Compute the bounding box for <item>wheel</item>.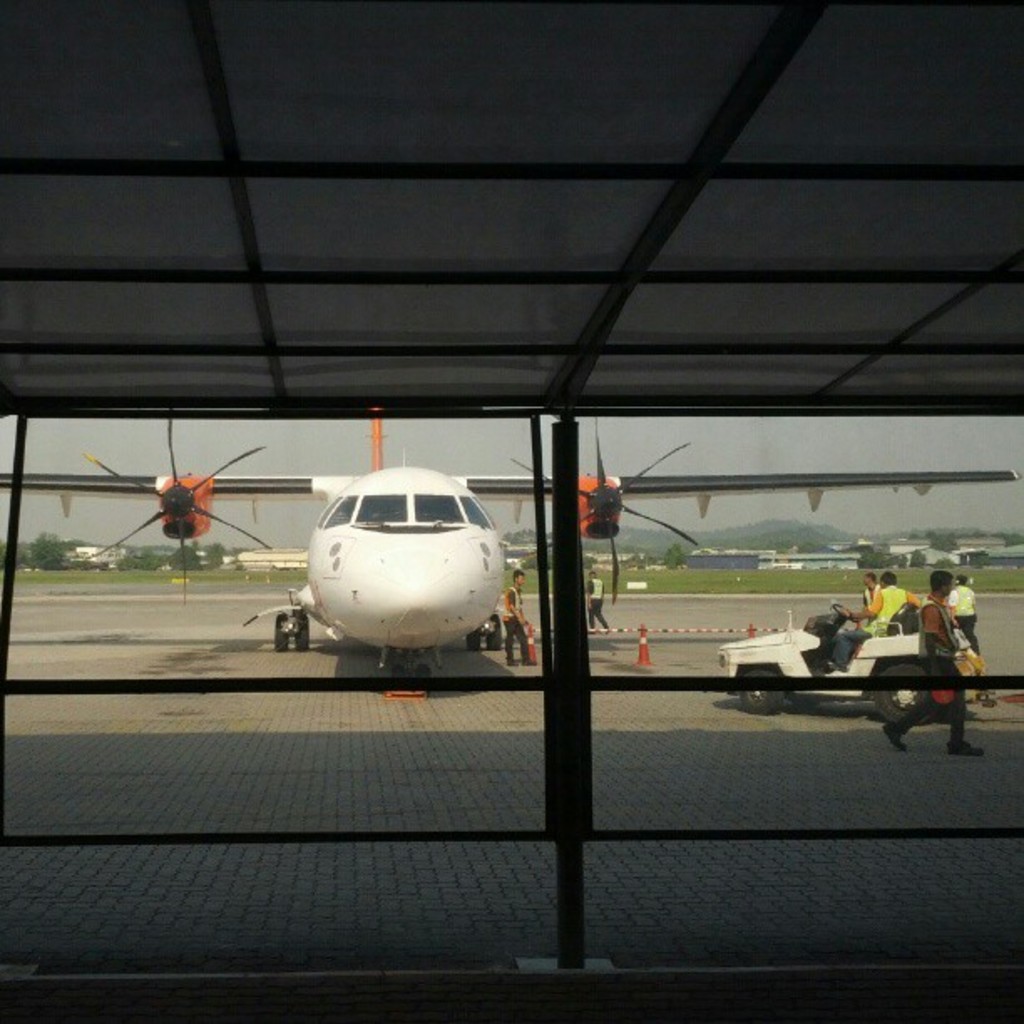
pyautogui.locateOnScreen(735, 669, 788, 724).
